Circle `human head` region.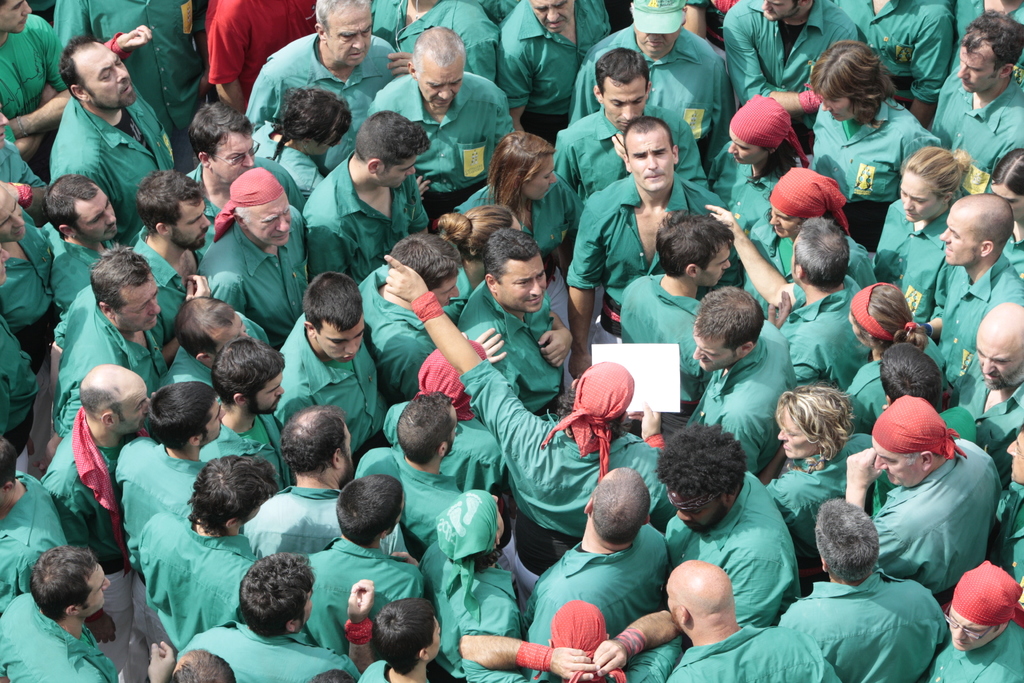
Region: <box>165,647,237,682</box>.
